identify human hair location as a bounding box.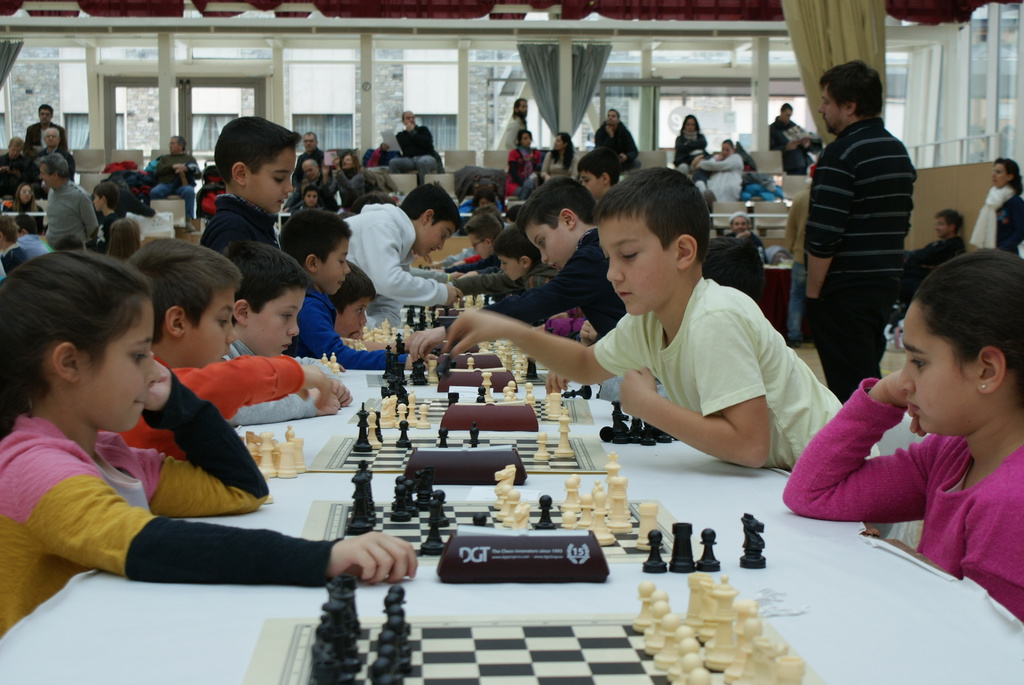
rect(120, 235, 241, 341).
